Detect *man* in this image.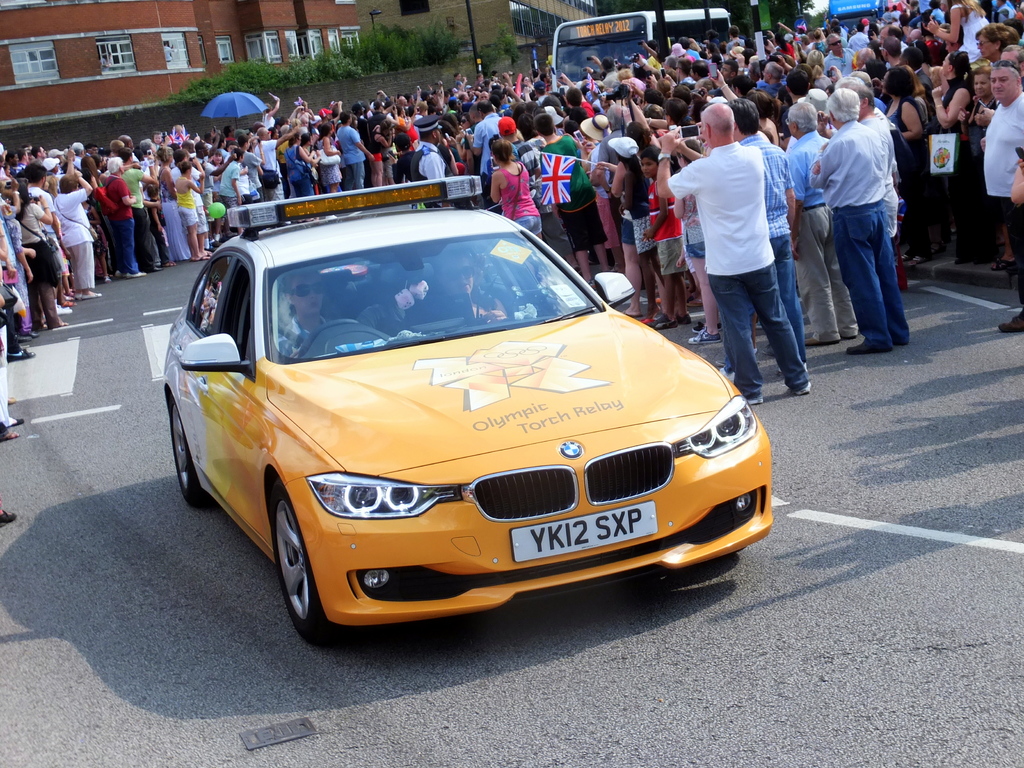
Detection: locate(333, 111, 373, 191).
